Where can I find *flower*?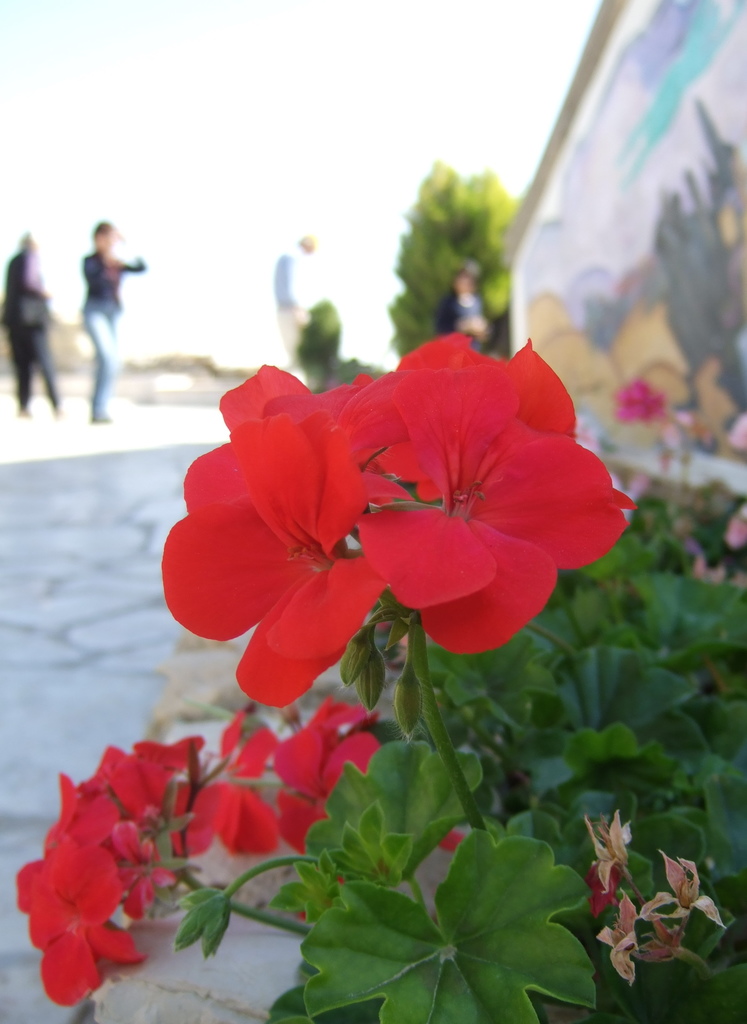
You can find it at [x1=157, y1=355, x2=394, y2=715].
